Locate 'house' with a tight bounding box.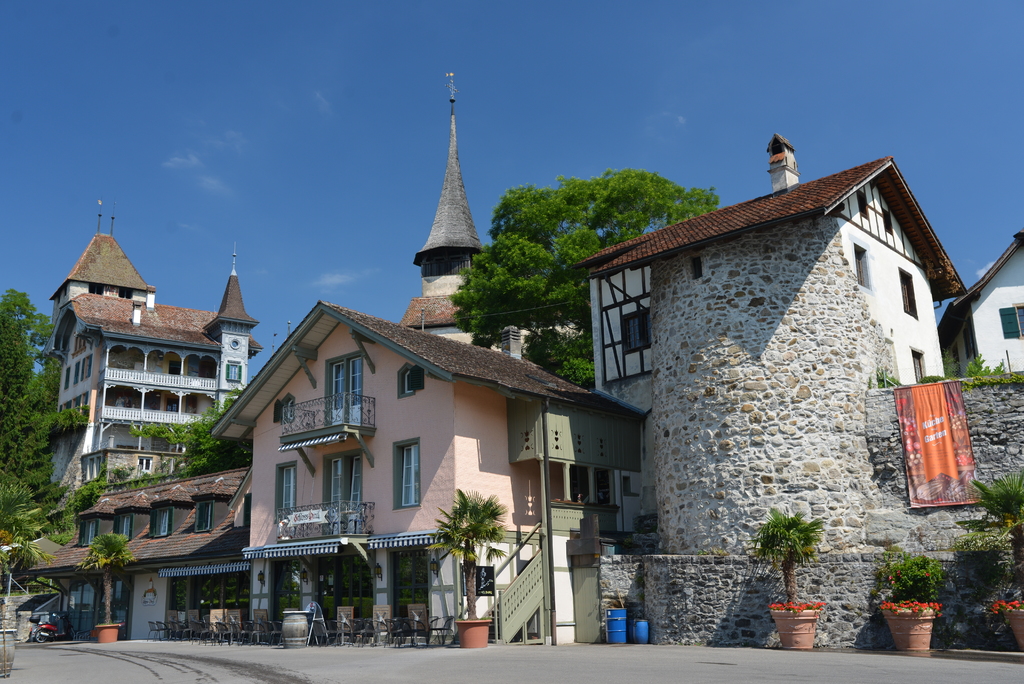
(left=205, top=304, right=645, bottom=644).
